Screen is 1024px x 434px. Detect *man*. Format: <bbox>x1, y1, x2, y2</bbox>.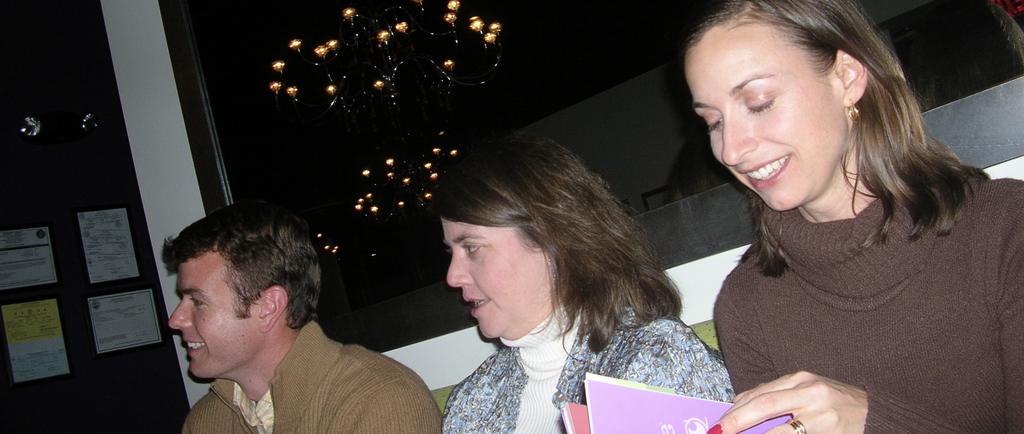
<bbox>164, 201, 477, 431</bbox>.
